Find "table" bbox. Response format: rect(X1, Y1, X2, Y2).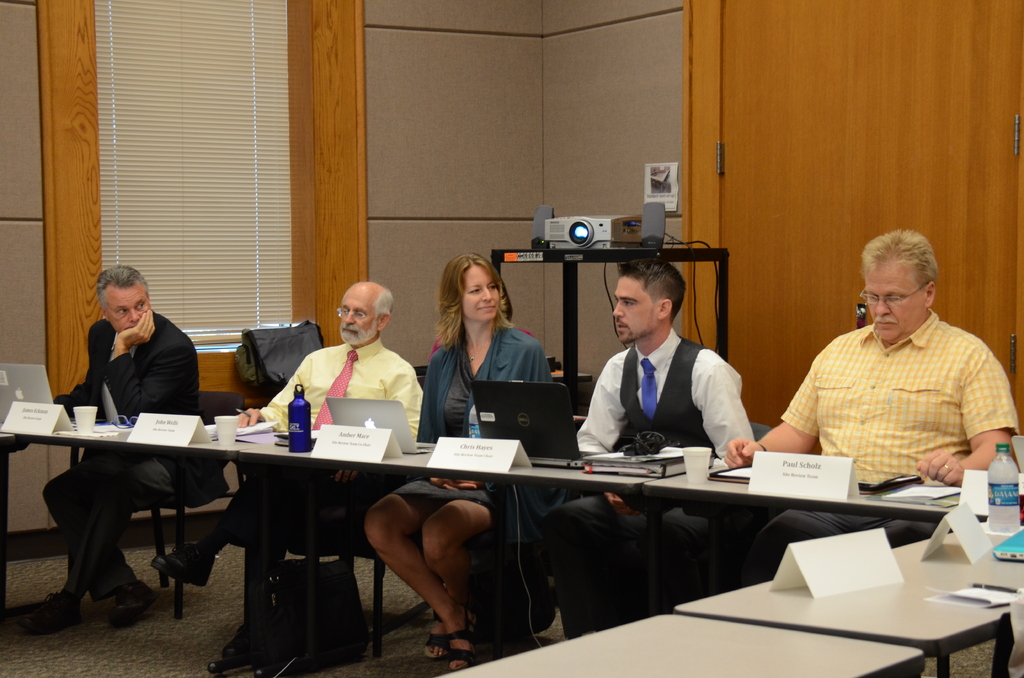
rect(0, 418, 1023, 675).
